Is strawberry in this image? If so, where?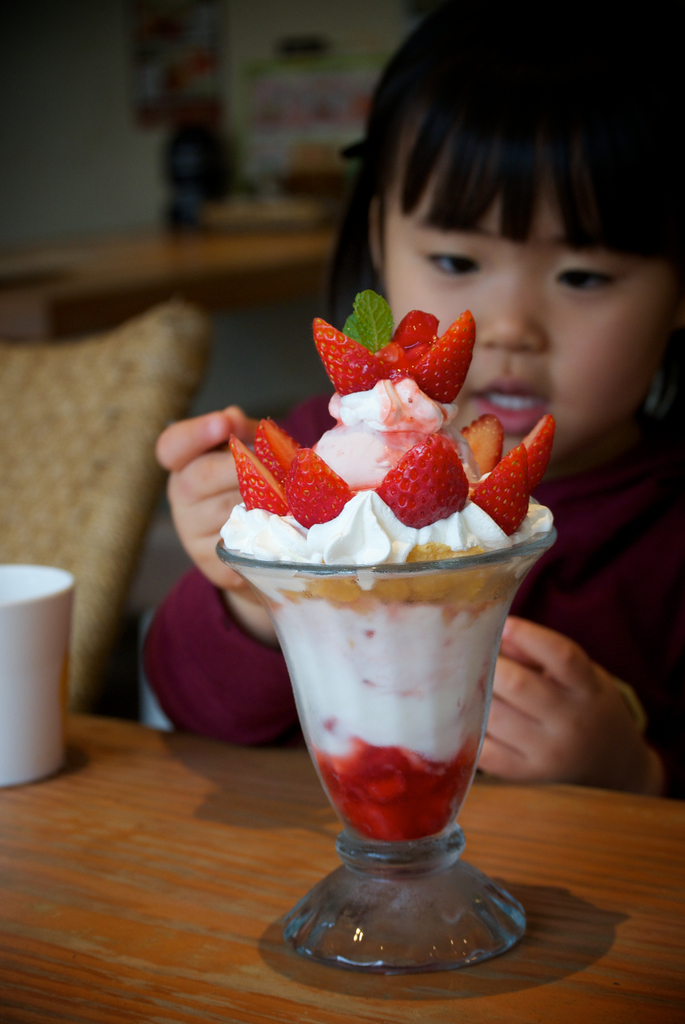
Yes, at [x1=462, y1=415, x2=504, y2=476].
